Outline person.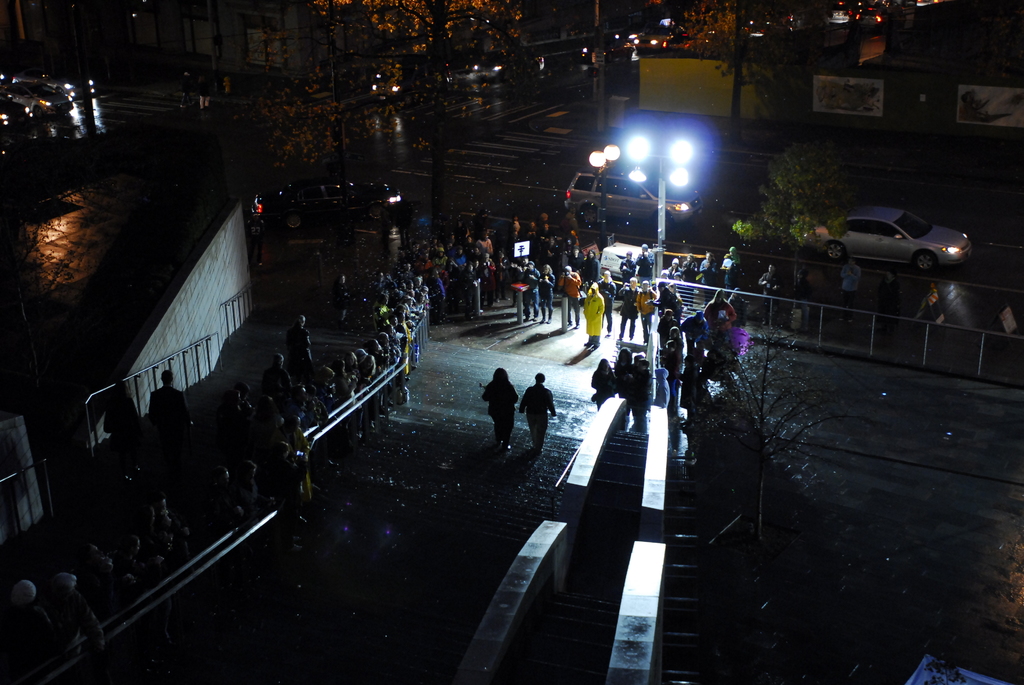
Outline: {"x1": 614, "y1": 347, "x2": 634, "y2": 397}.
